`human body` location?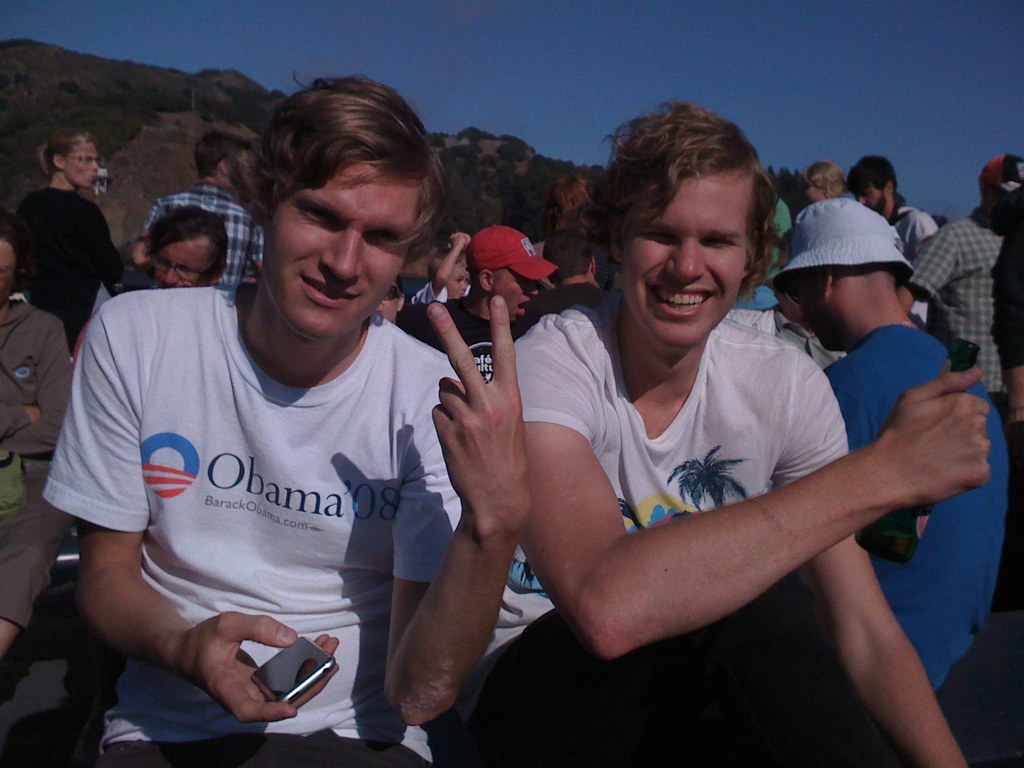
[984,186,1023,616]
